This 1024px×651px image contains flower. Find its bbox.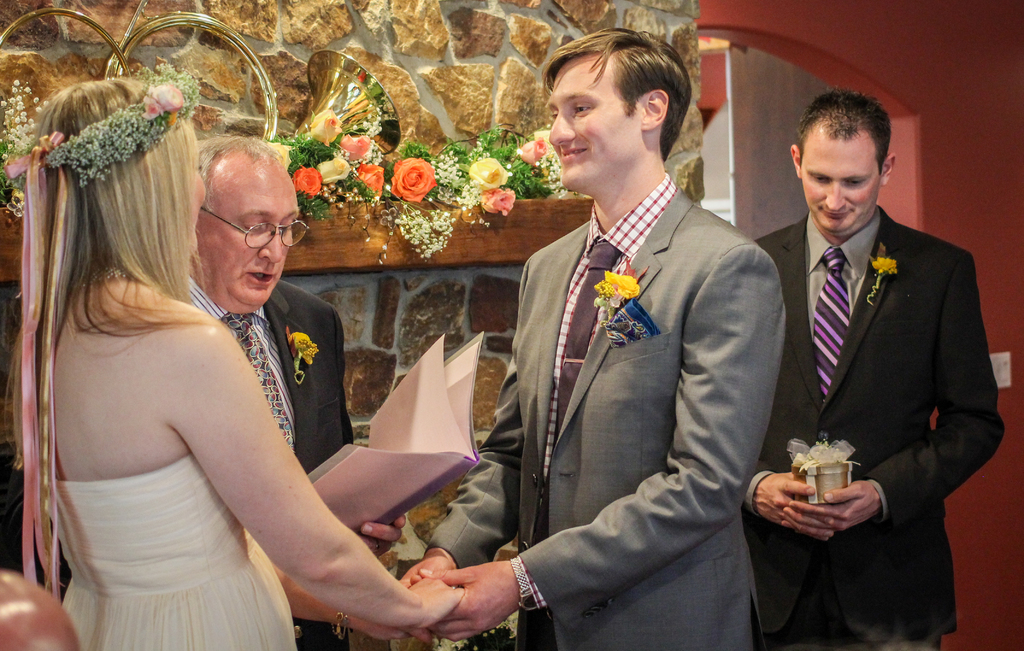
pyautogui.locateOnScreen(480, 178, 513, 220).
